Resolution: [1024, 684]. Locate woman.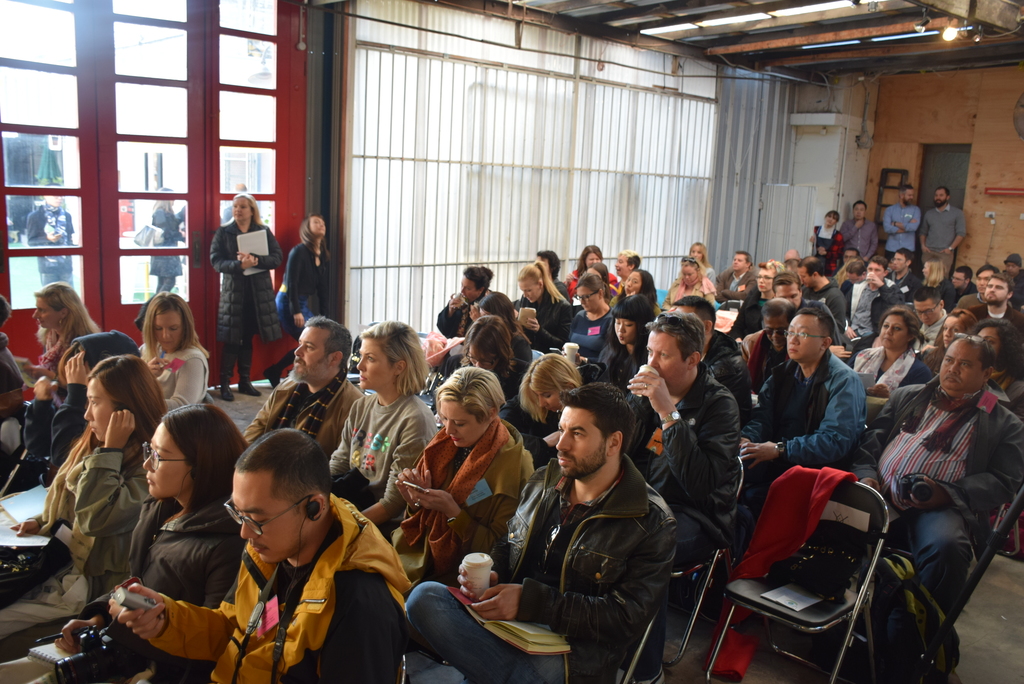
[x1=502, y1=351, x2=589, y2=475].
